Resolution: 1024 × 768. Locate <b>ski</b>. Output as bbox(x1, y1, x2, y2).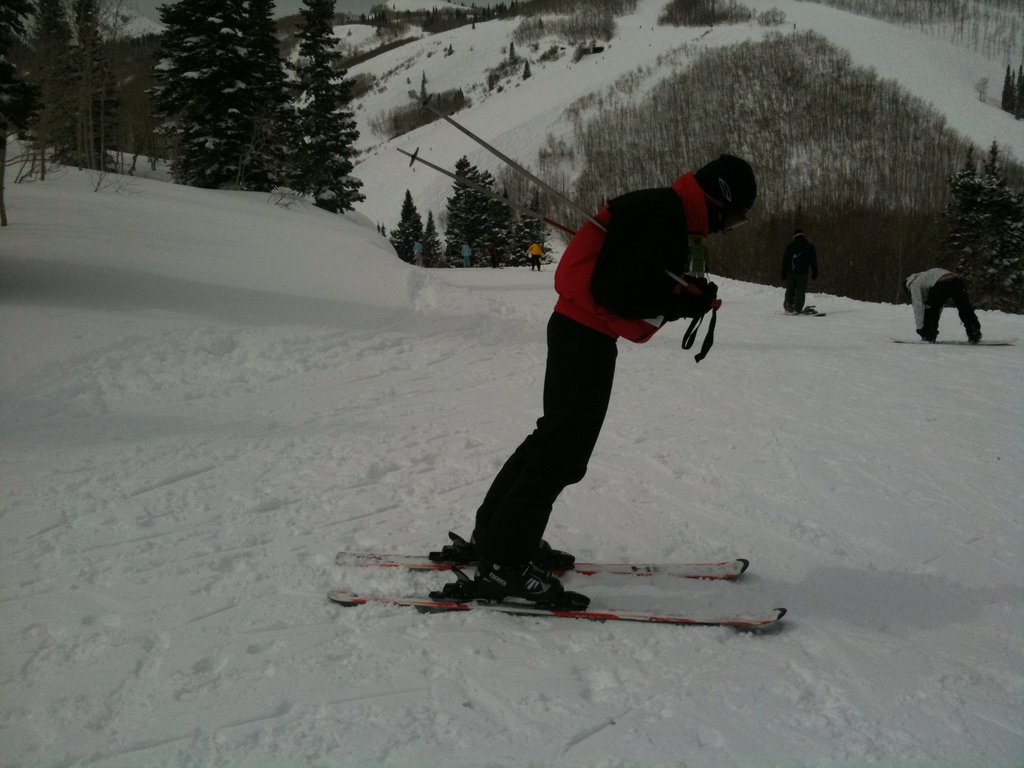
bbox(890, 335, 1019, 349).
